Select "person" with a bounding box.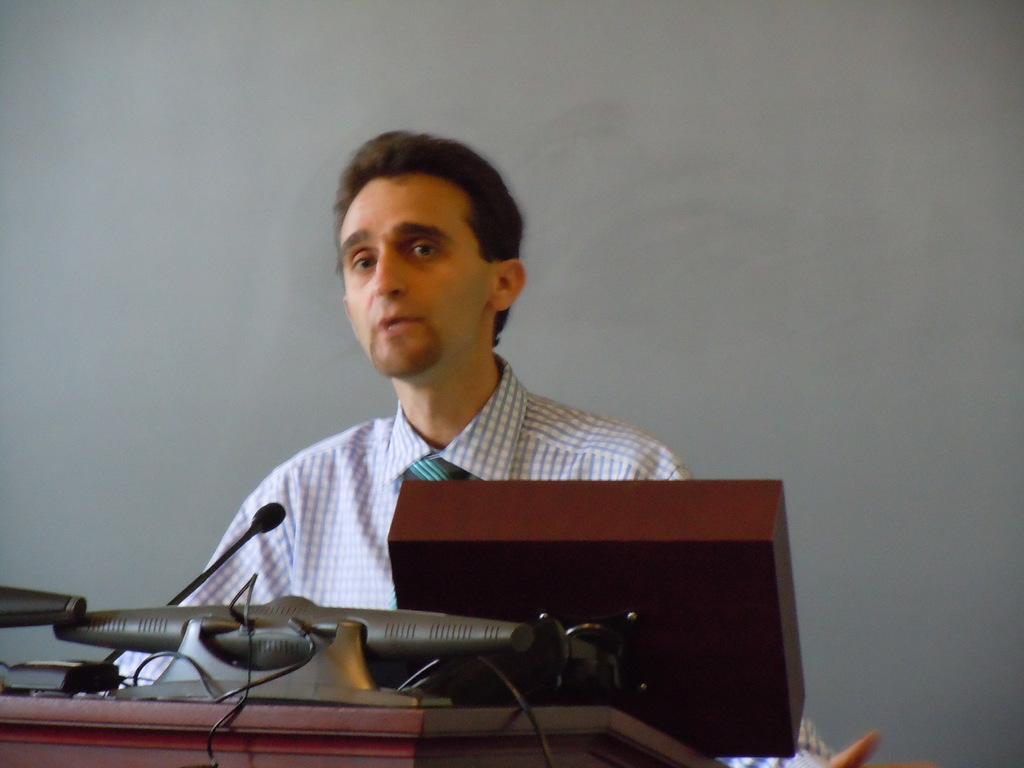
crop(79, 120, 957, 767).
